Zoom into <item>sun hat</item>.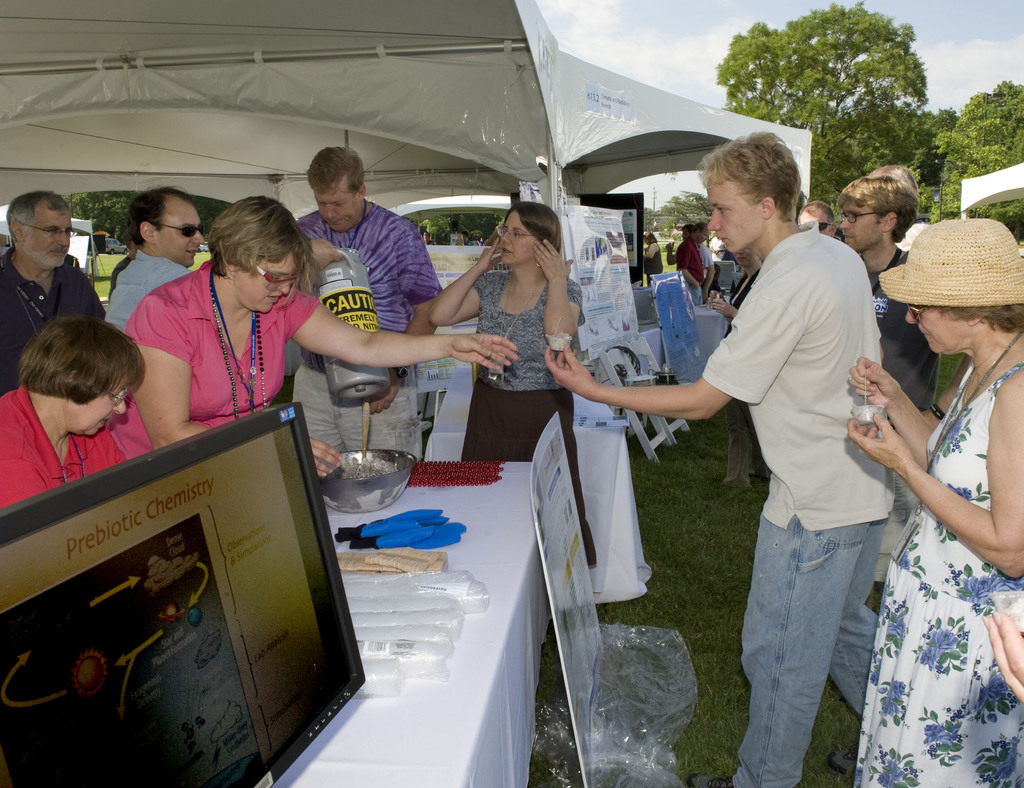
Zoom target: x1=878, y1=217, x2=1023, y2=310.
